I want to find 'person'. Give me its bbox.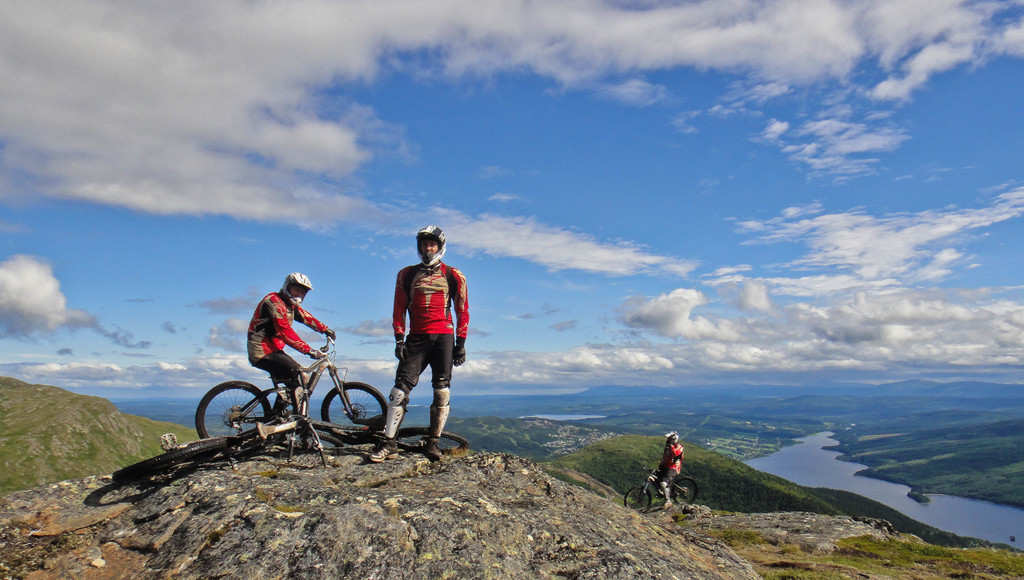
{"left": 385, "top": 226, "right": 460, "bottom": 448}.
